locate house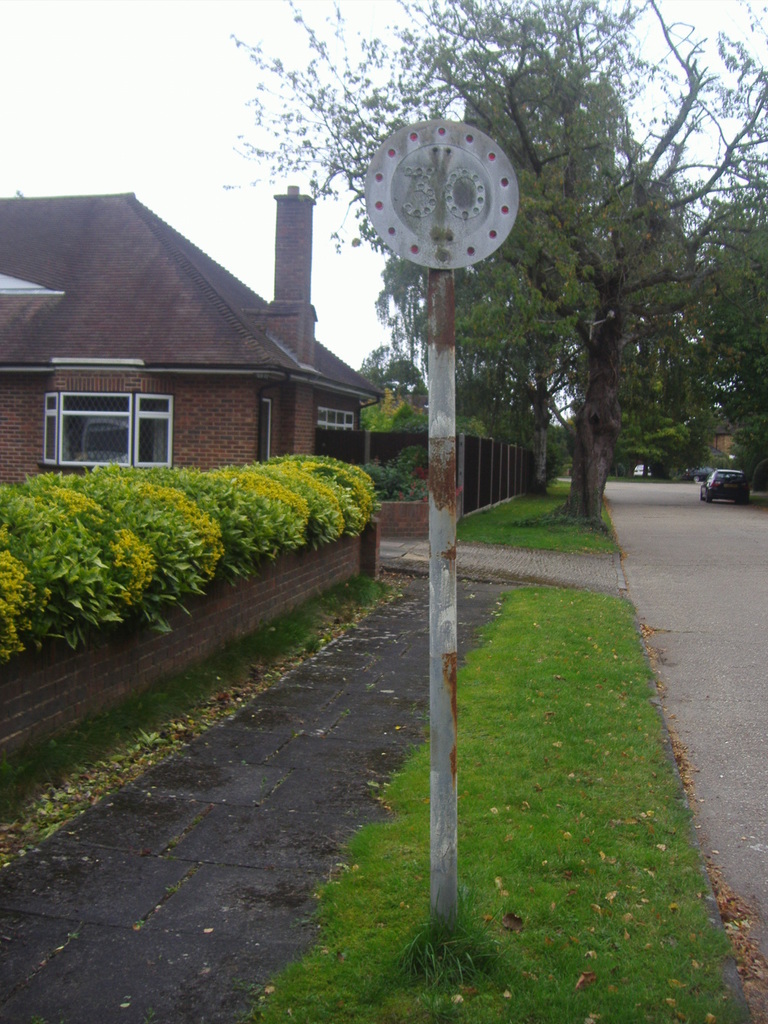
left=0, top=174, right=391, bottom=512
